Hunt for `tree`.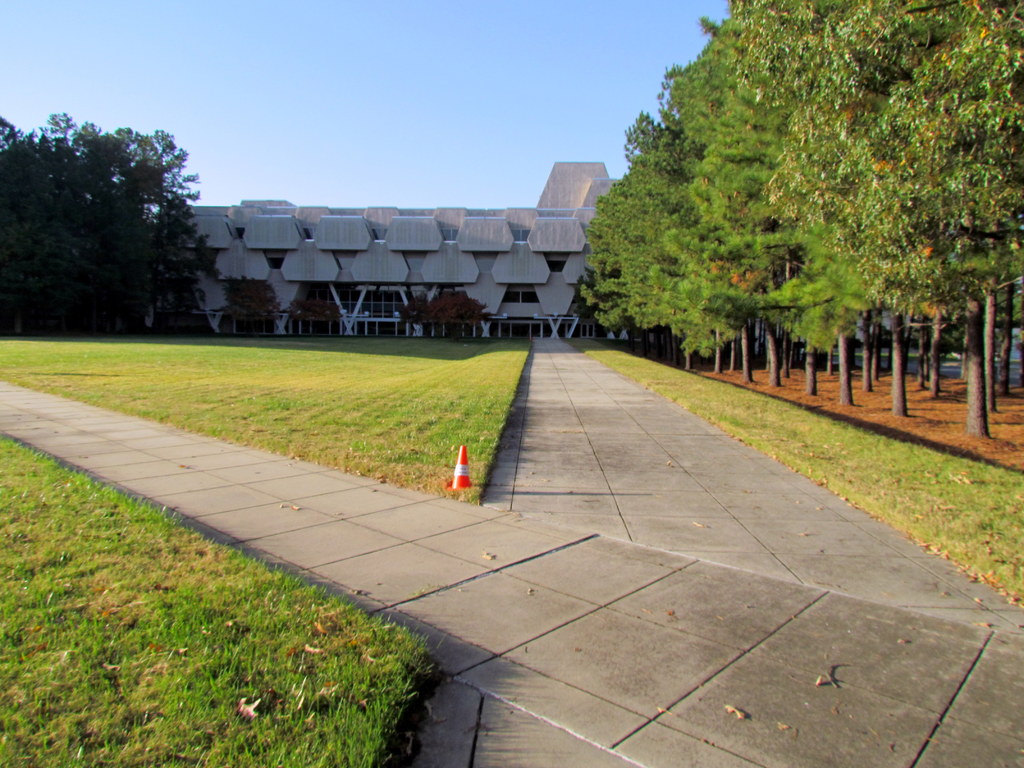
Hunted down at 0, 117, 211, 335.
